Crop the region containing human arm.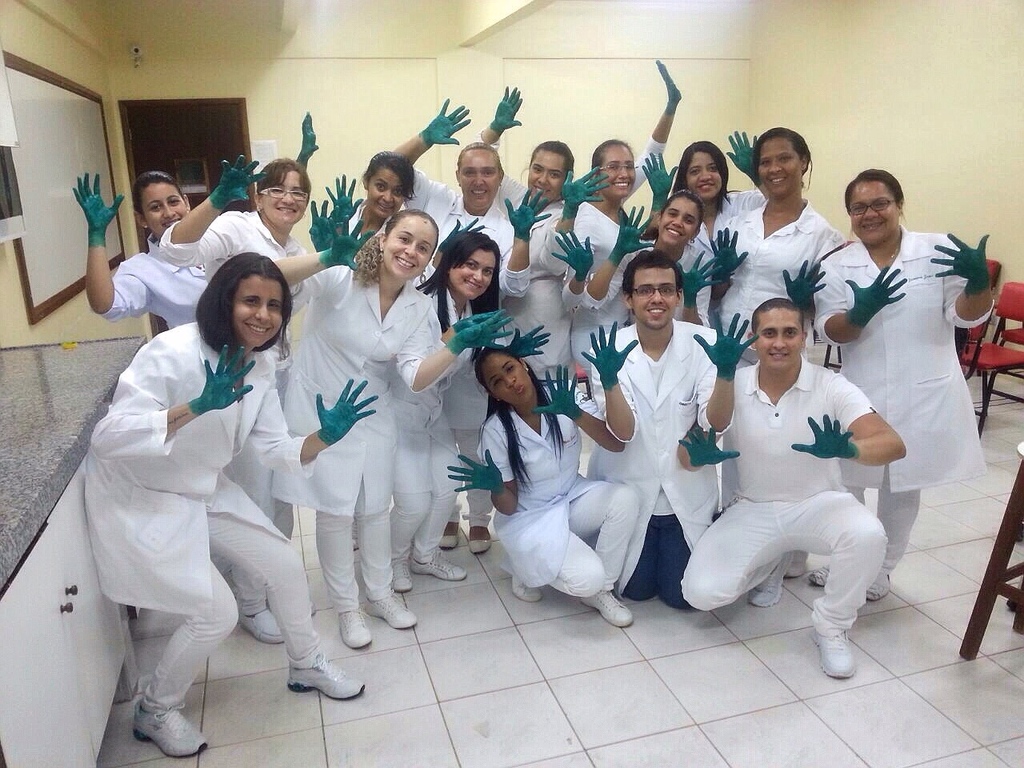
Crop region: 714/212/747/300.
